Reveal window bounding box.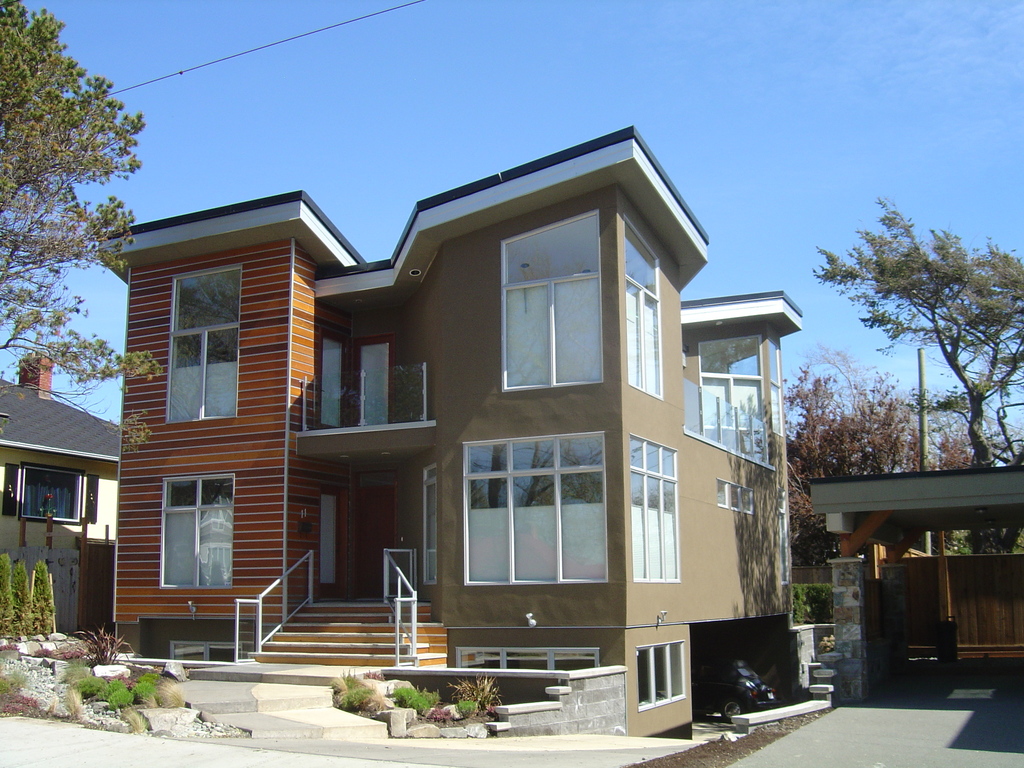
Revealed: box=[162, 469, 237, 591].
